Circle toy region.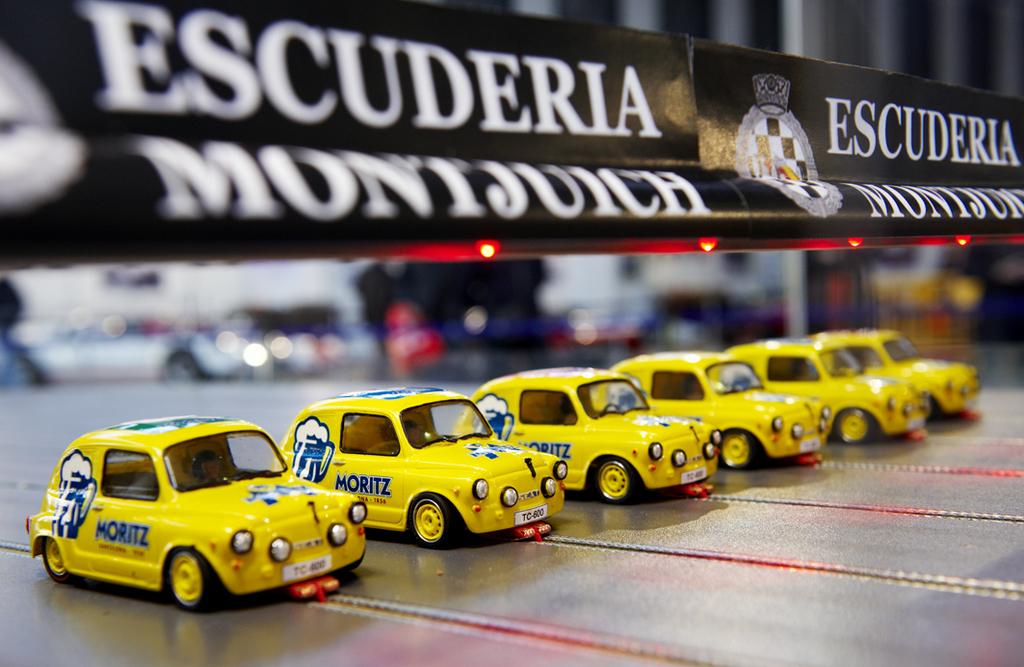
Region: <region>451, 366, 722, 504</region>.
